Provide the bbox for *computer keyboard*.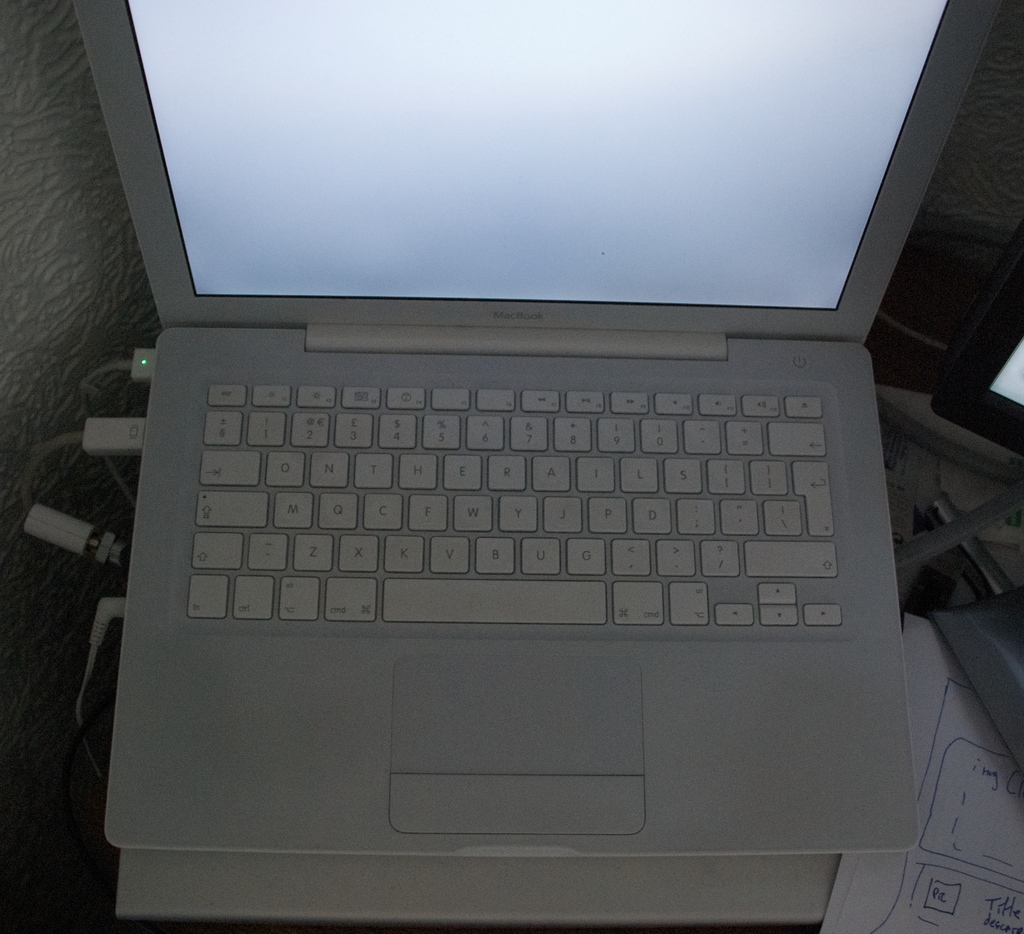
(188,390,844,626).
